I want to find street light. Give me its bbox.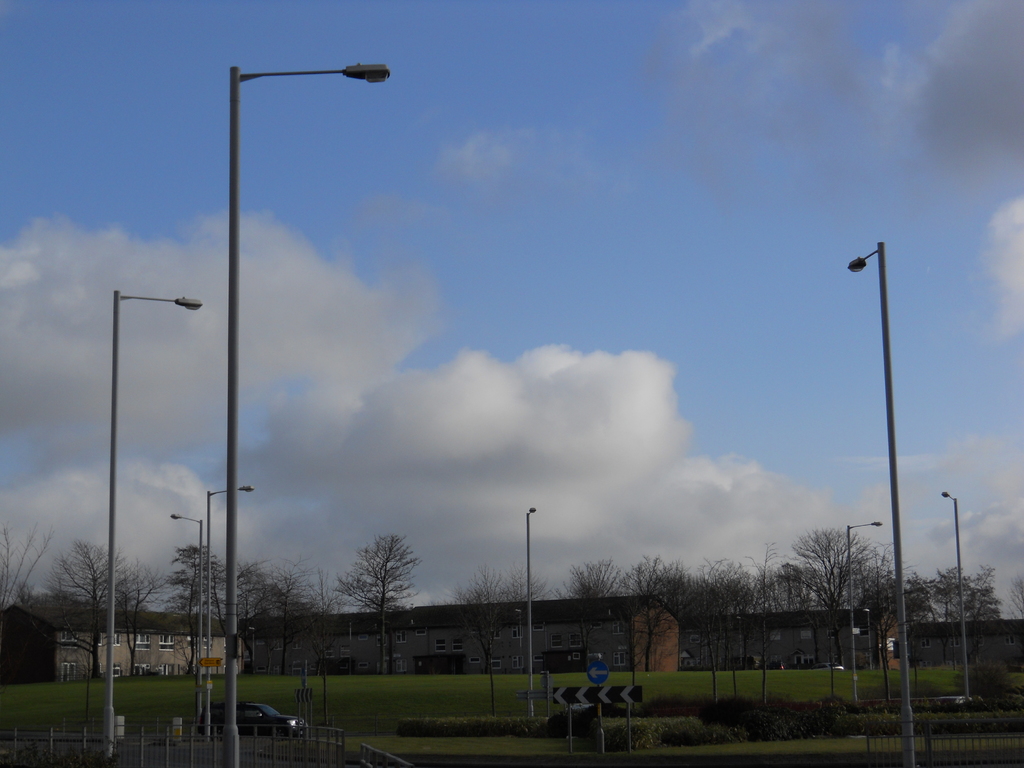
select_region(938, 484, 976, 706).
